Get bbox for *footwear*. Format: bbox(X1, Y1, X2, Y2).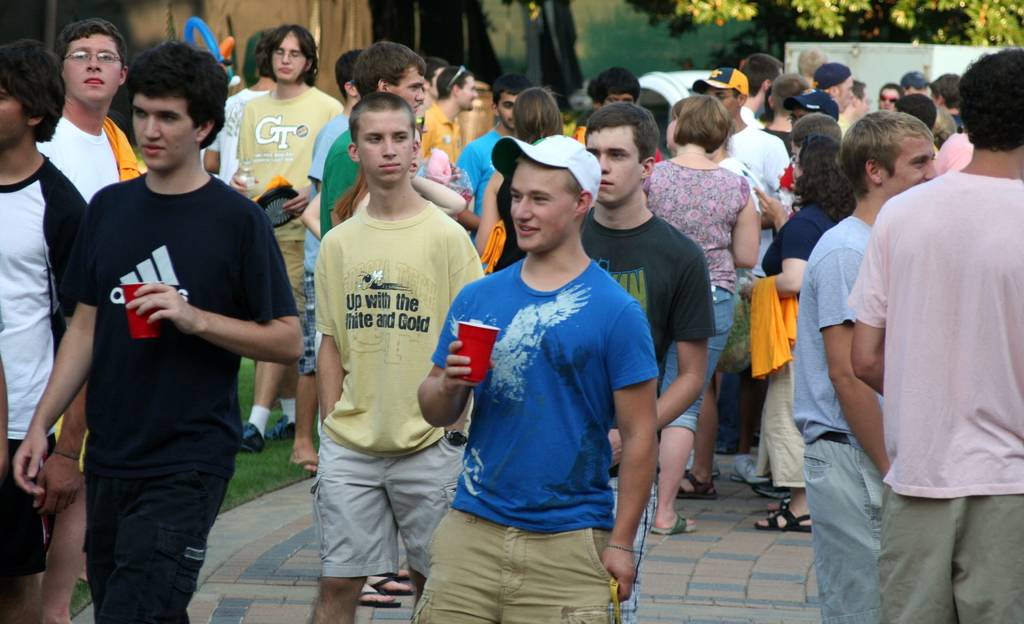
bbox(360, 588, 408, 609).
